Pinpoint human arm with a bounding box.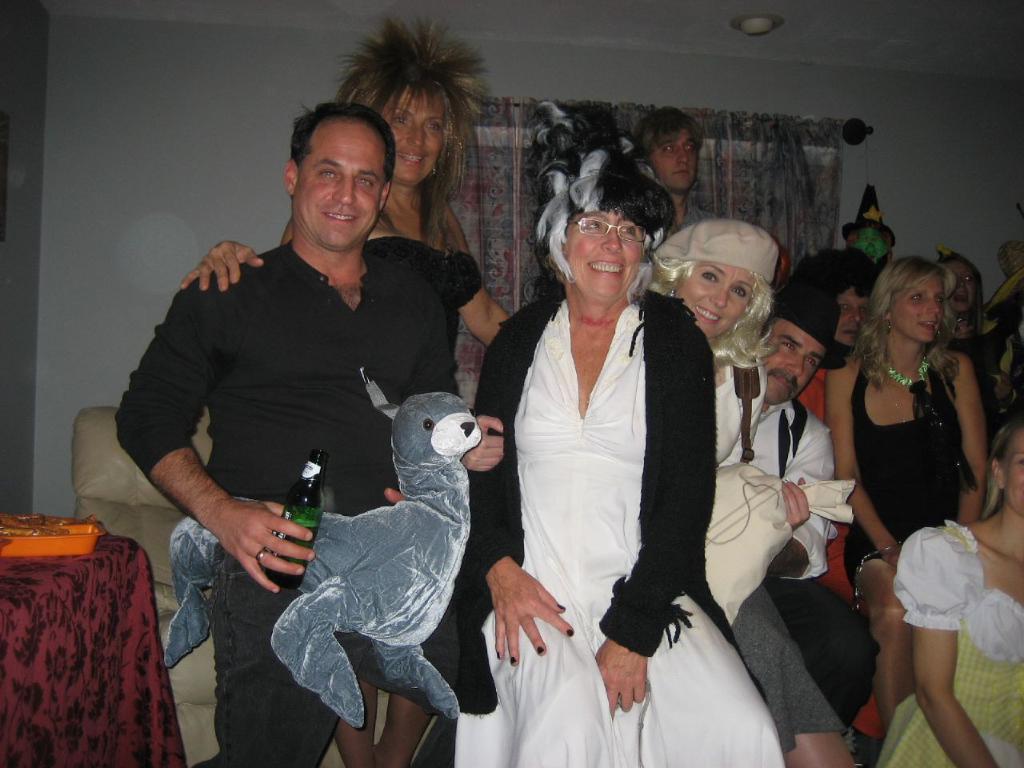
<box>462,312,578,666</box>.
